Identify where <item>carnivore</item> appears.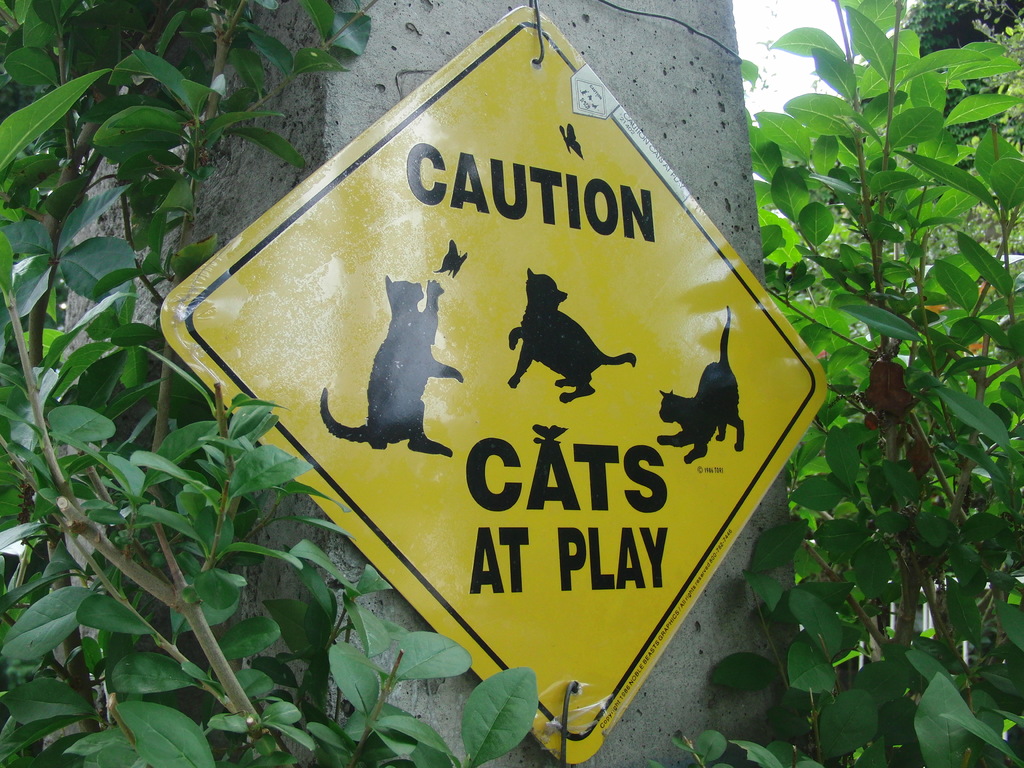
Appears at [652,292,742,466].
